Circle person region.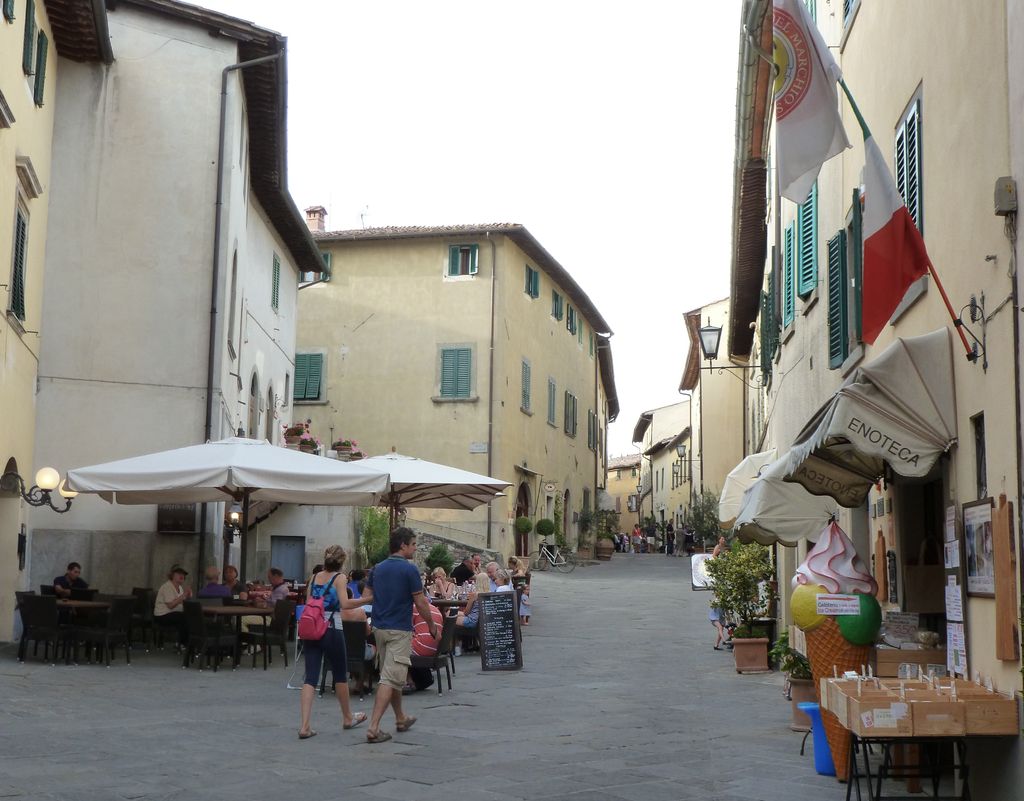
Region: [46, 564, 104, 598].
